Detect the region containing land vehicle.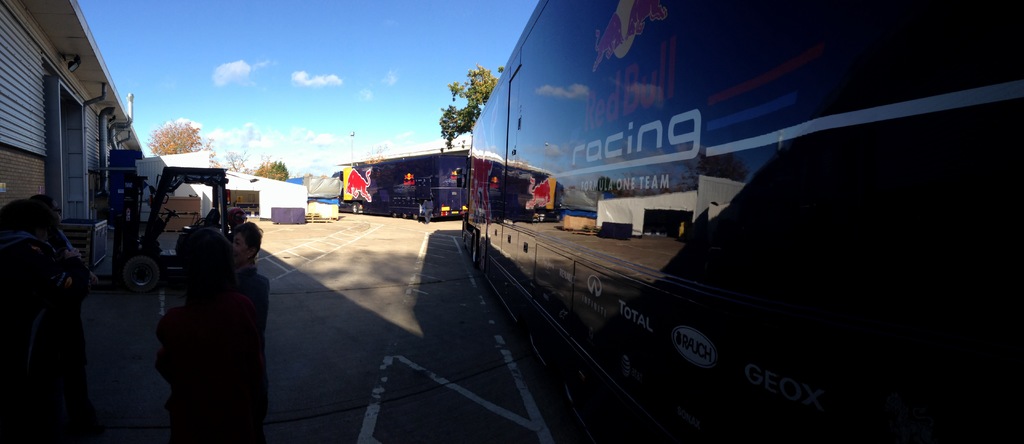
l=458, t=0, r=1023, b=443.
